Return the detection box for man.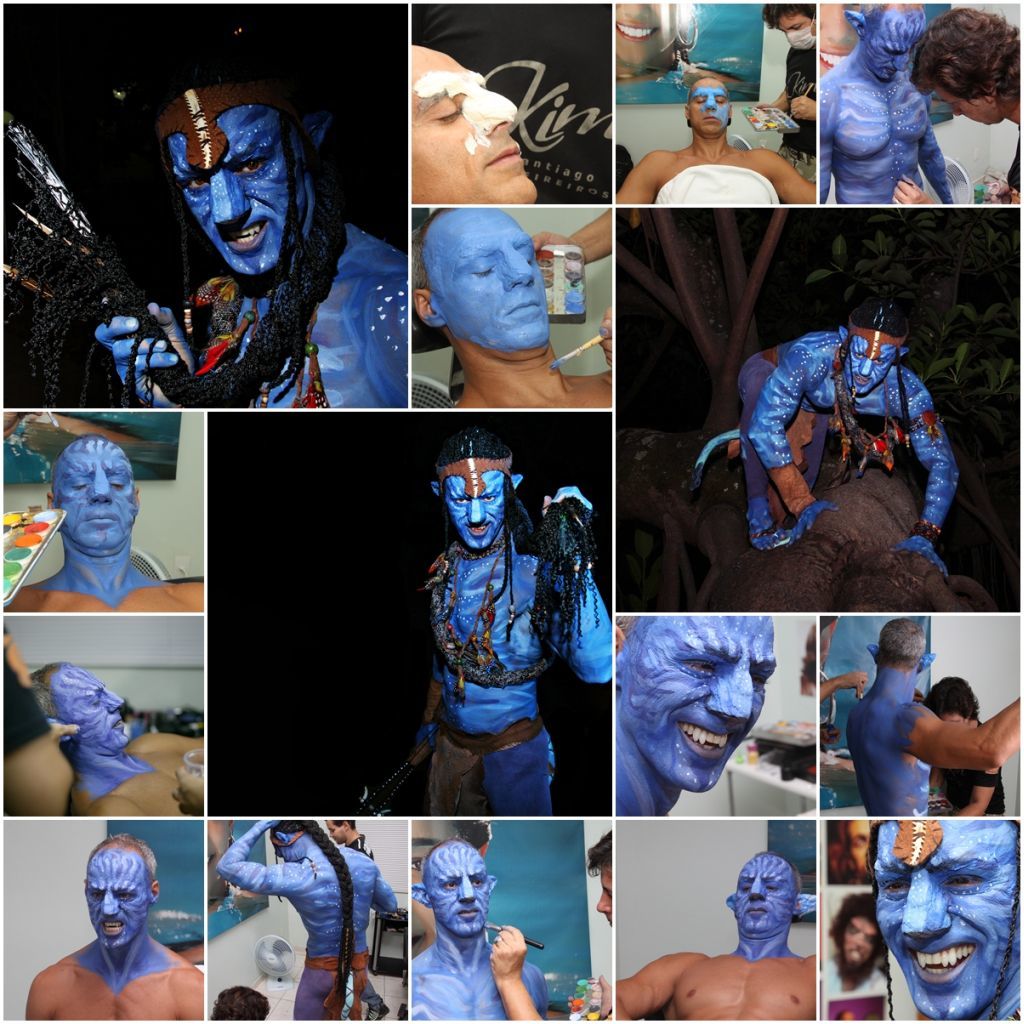
[x1=731, y1=294, x2=962, y2=579].
